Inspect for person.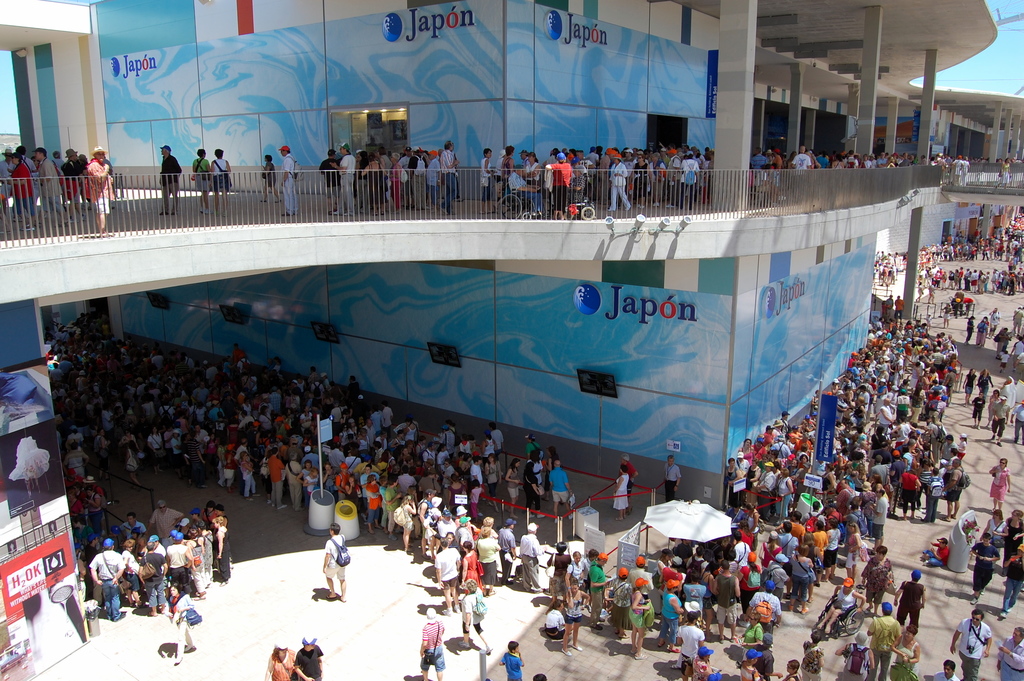
Inspection: left=412, top=149, right=435, bottom=214.
